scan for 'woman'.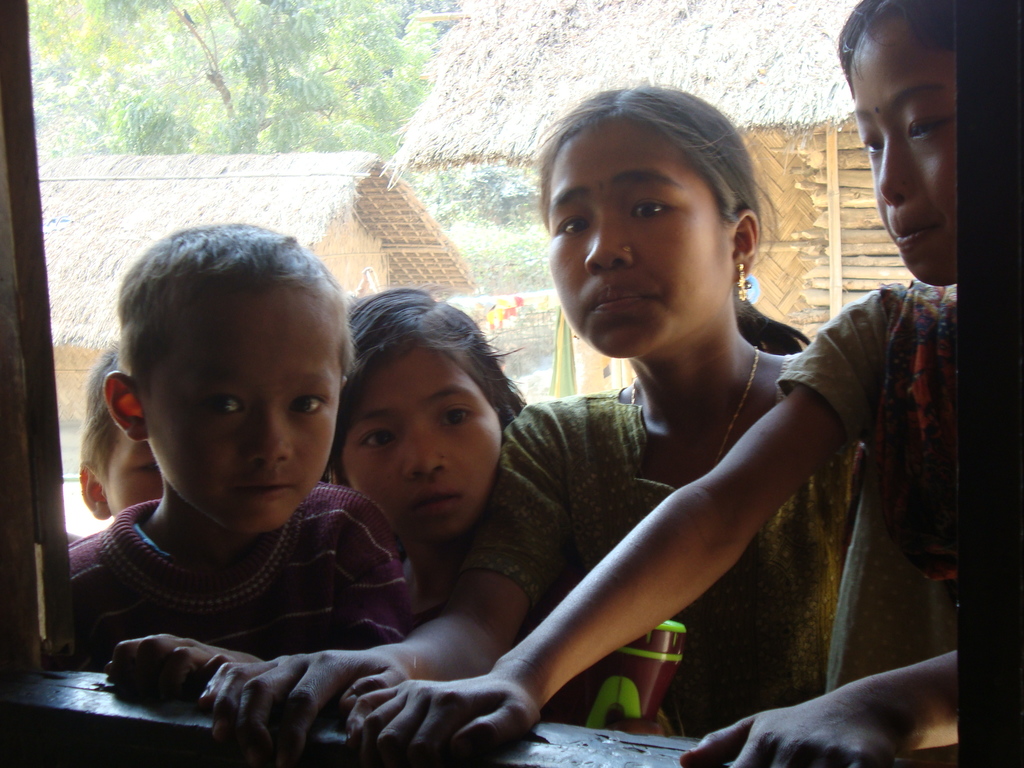
Scan result: bbox=(347, 99, 904, 746).
